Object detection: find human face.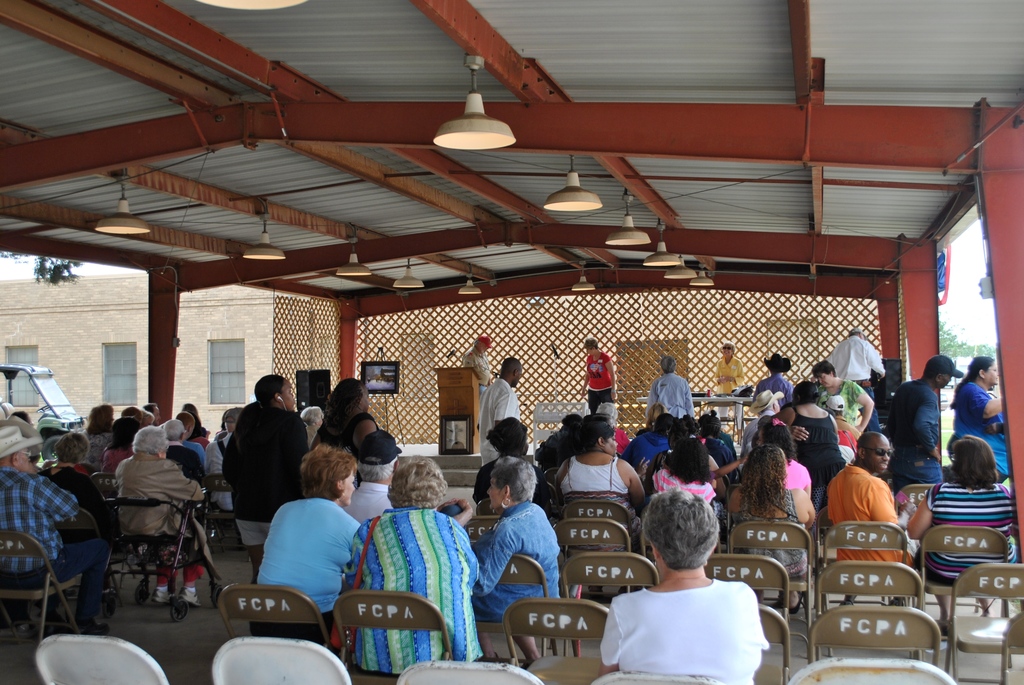
detection(819, 371, 837, 387).
